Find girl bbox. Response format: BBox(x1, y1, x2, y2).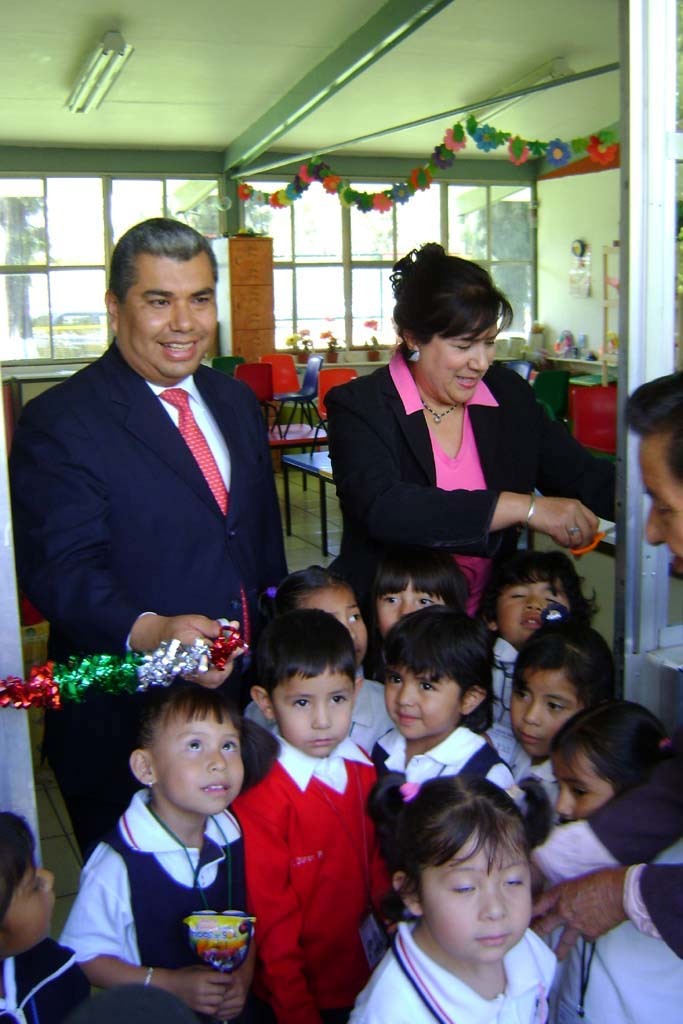
BBox(357, 605, 529, 871).
